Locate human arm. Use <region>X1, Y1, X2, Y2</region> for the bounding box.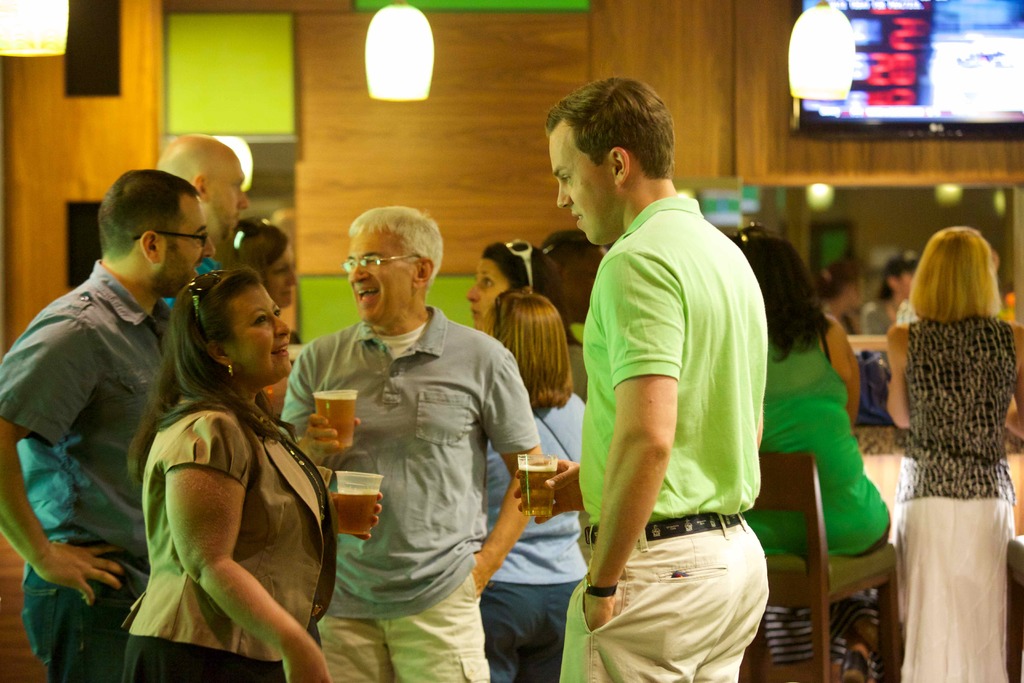
<region>138, 424, 302, 655</region>.
